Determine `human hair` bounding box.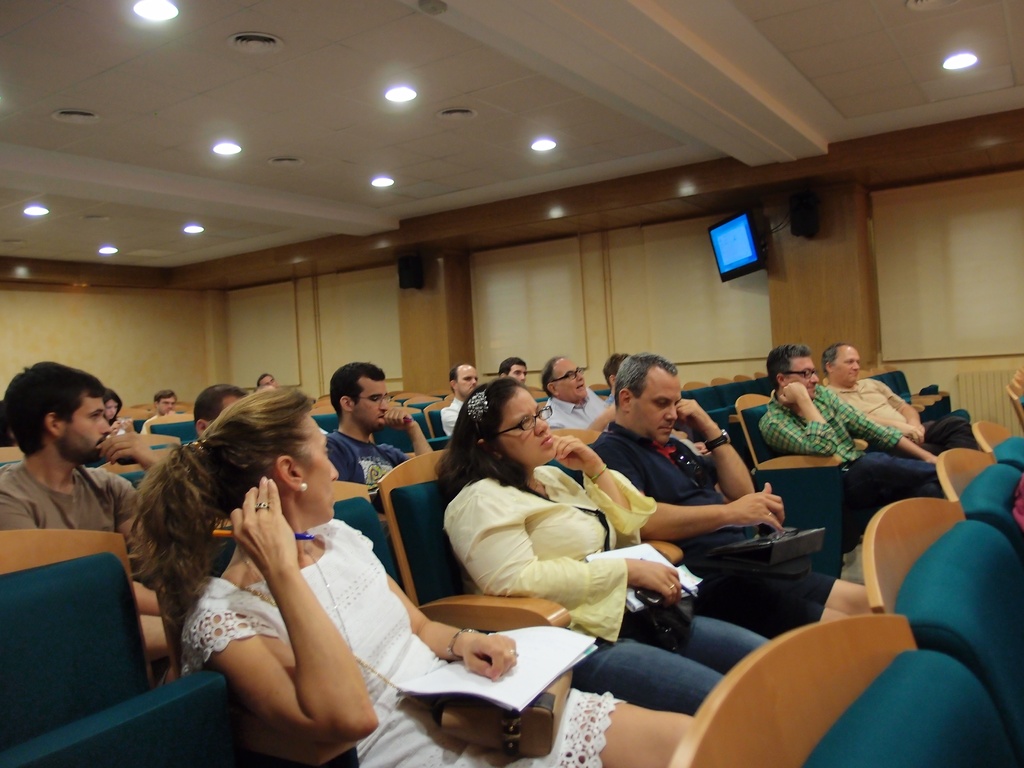
Determined: <region>766, 342, 812, 389</region>.
